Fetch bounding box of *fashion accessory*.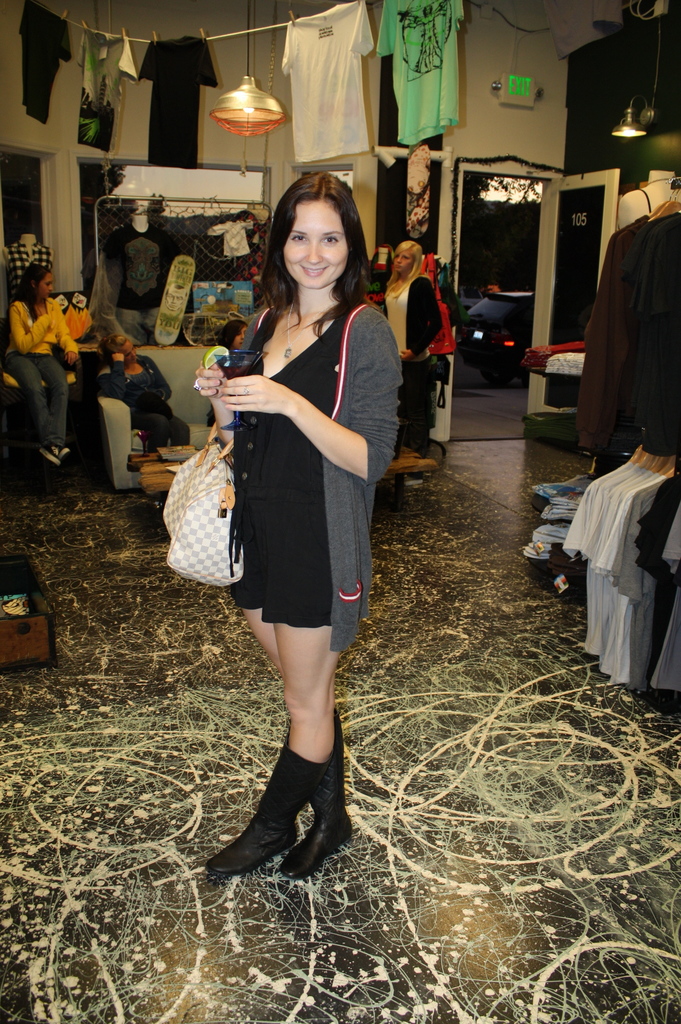
Bbox: x1=239, y1=385, x2=252, y2=399.
